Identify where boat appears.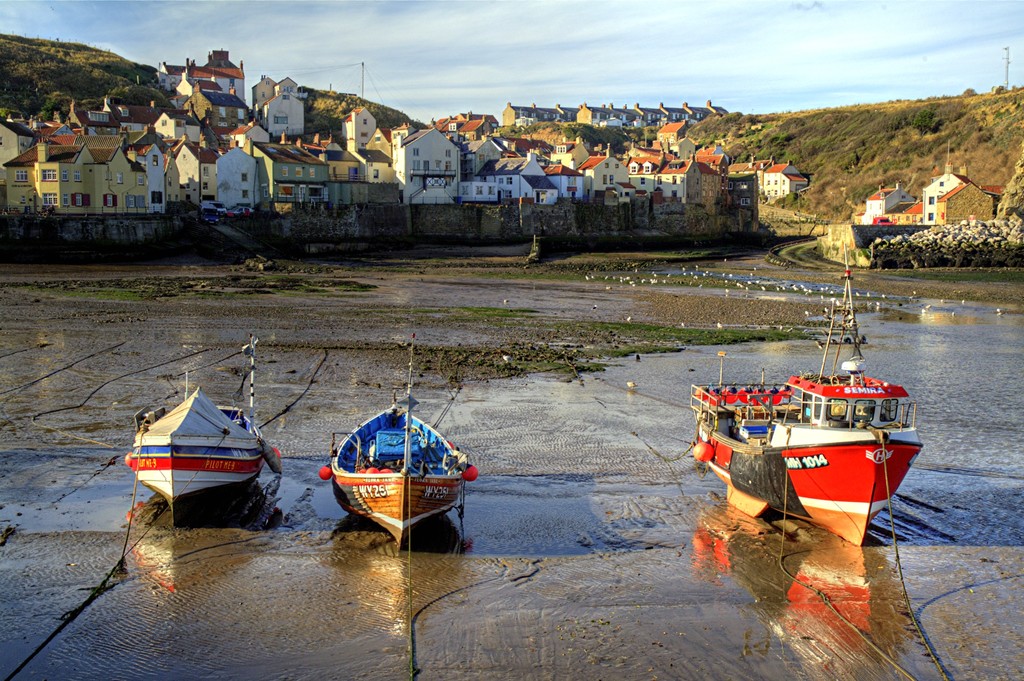
Appears at bbox(325, 355, 469, 545).
